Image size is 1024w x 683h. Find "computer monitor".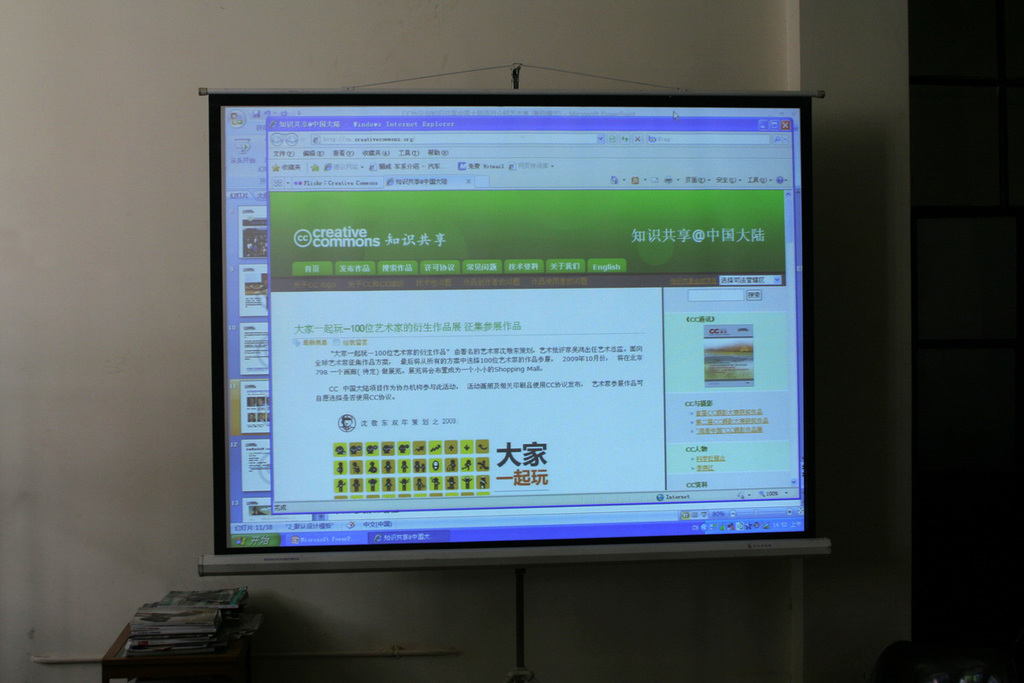
(x1=195, y1=82, x2=856, y2=630).
